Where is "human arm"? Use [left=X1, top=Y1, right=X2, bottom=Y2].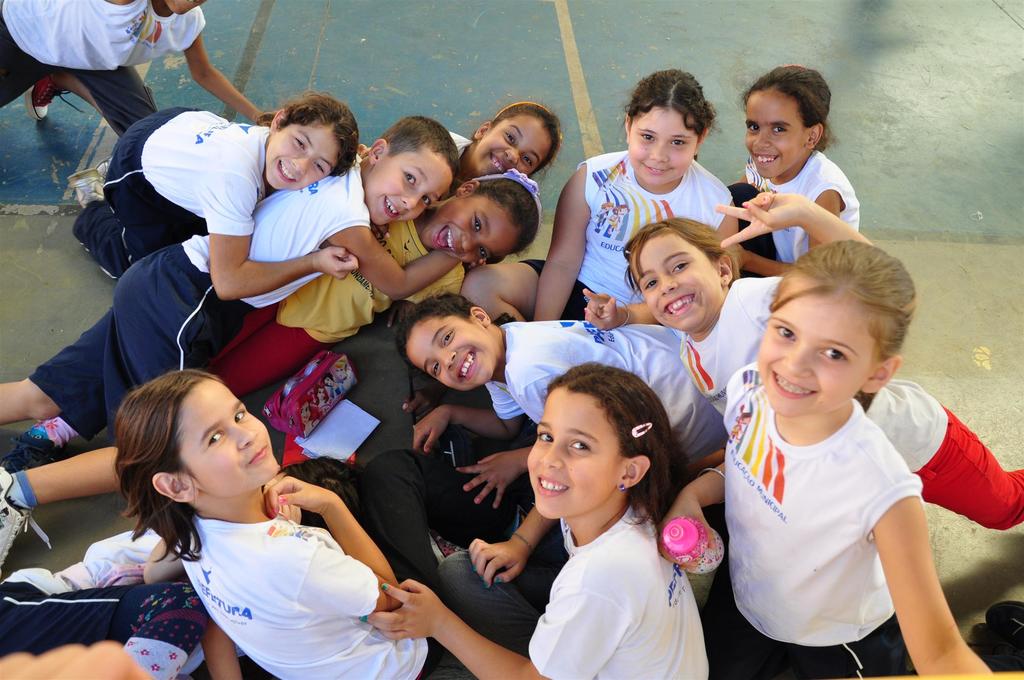
[left=198, top=612, right=253, bottom=679].
